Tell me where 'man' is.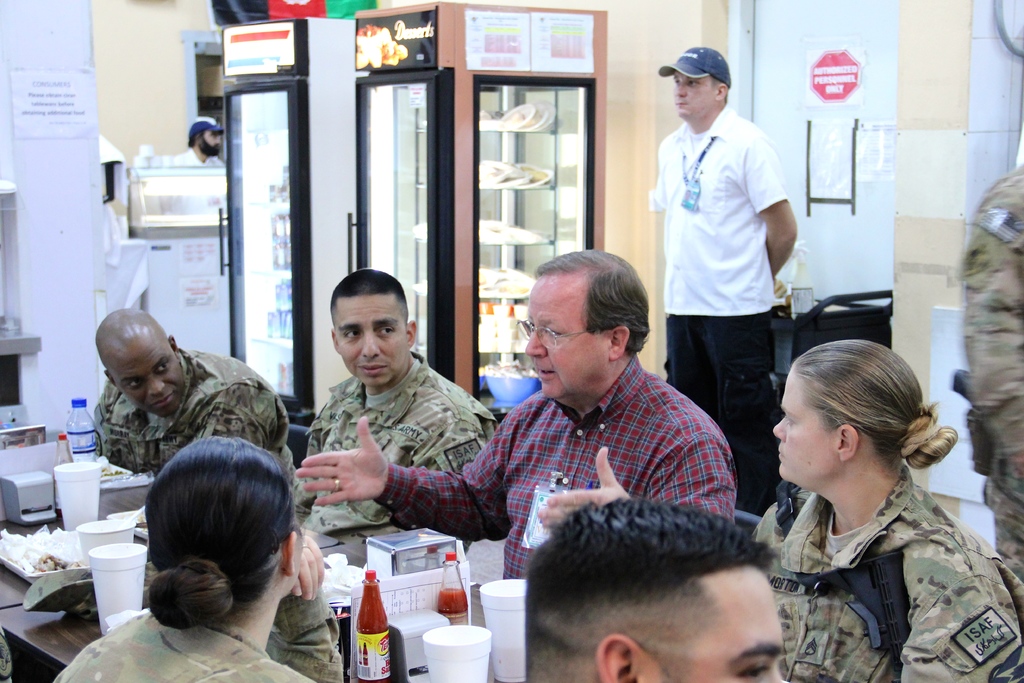
'man' is at bbox=[87, 311, 307, 494].
